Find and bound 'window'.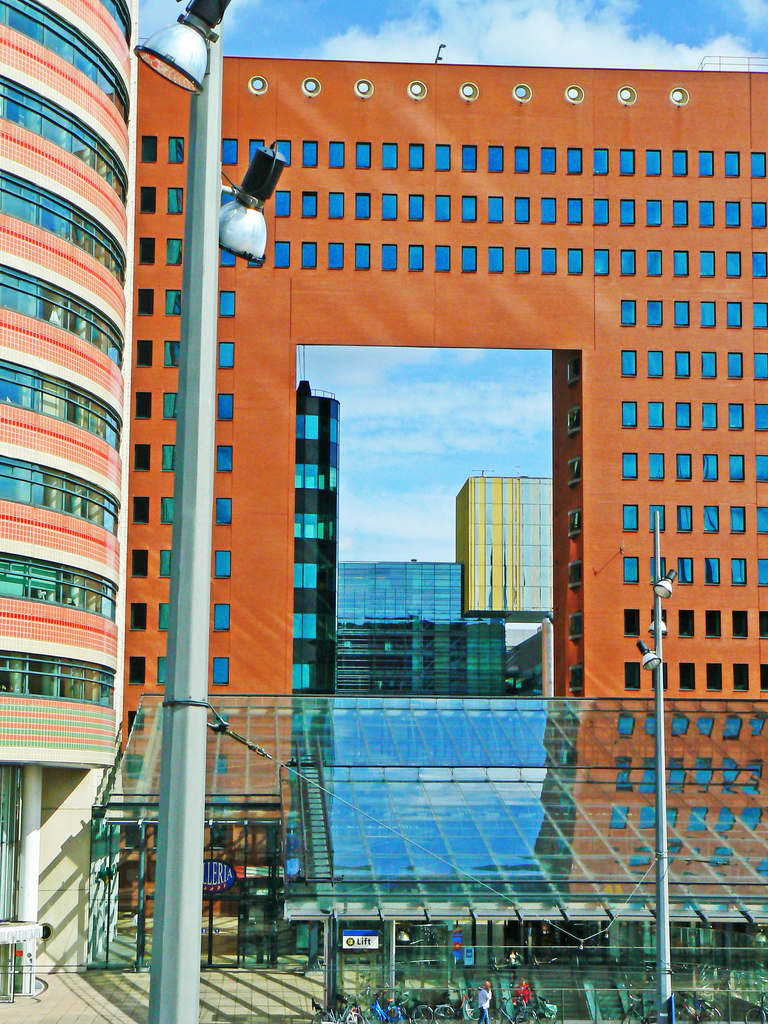
Bound: 659, 658, 673, 692.
